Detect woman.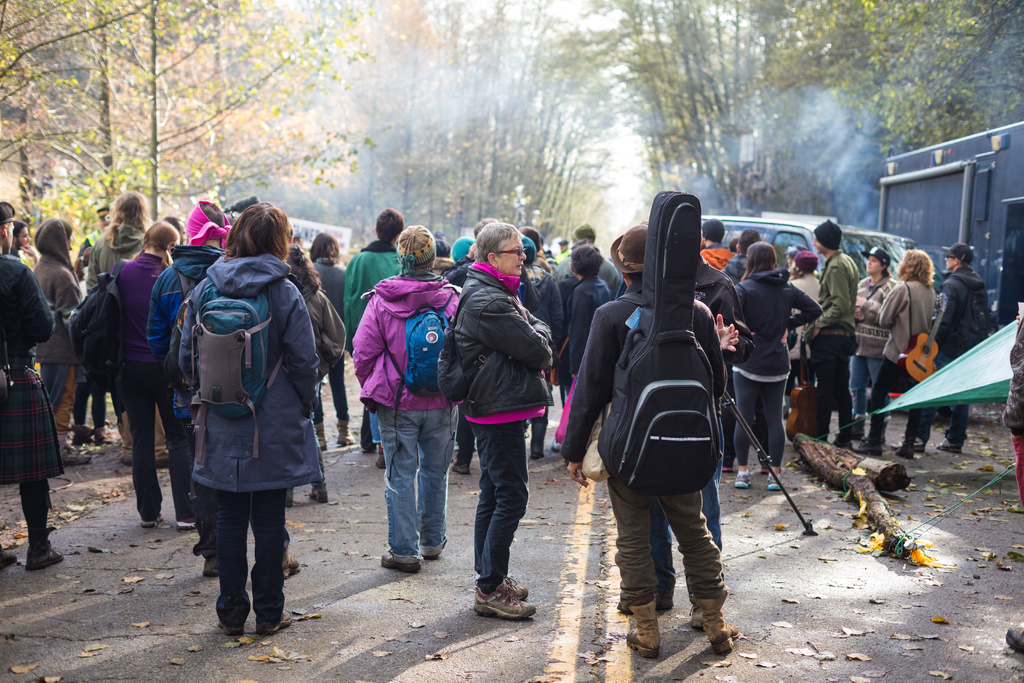
Detected at pyautogui.locateOnScreen(735, 240, 821, 491).
